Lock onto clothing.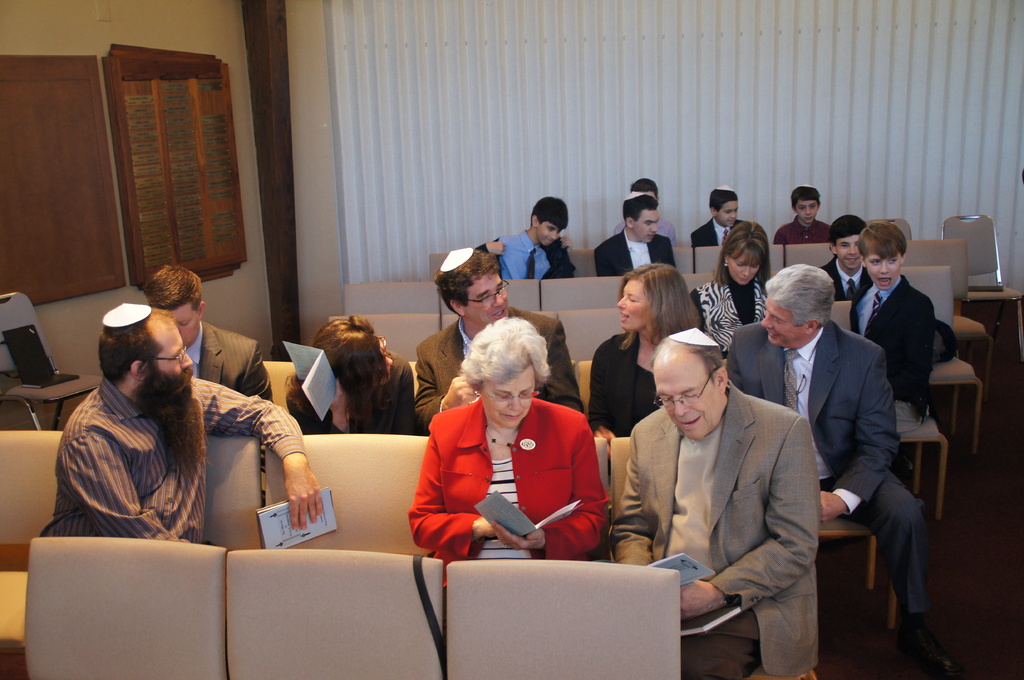
Locked: 397 311 575 419.
